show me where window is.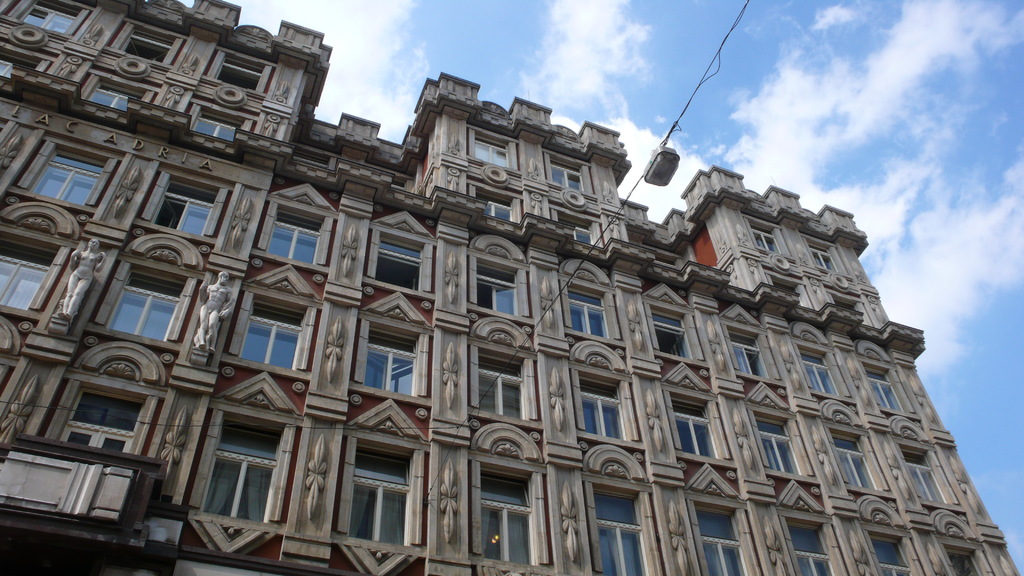
window is at (81, 69, 162, 116).
